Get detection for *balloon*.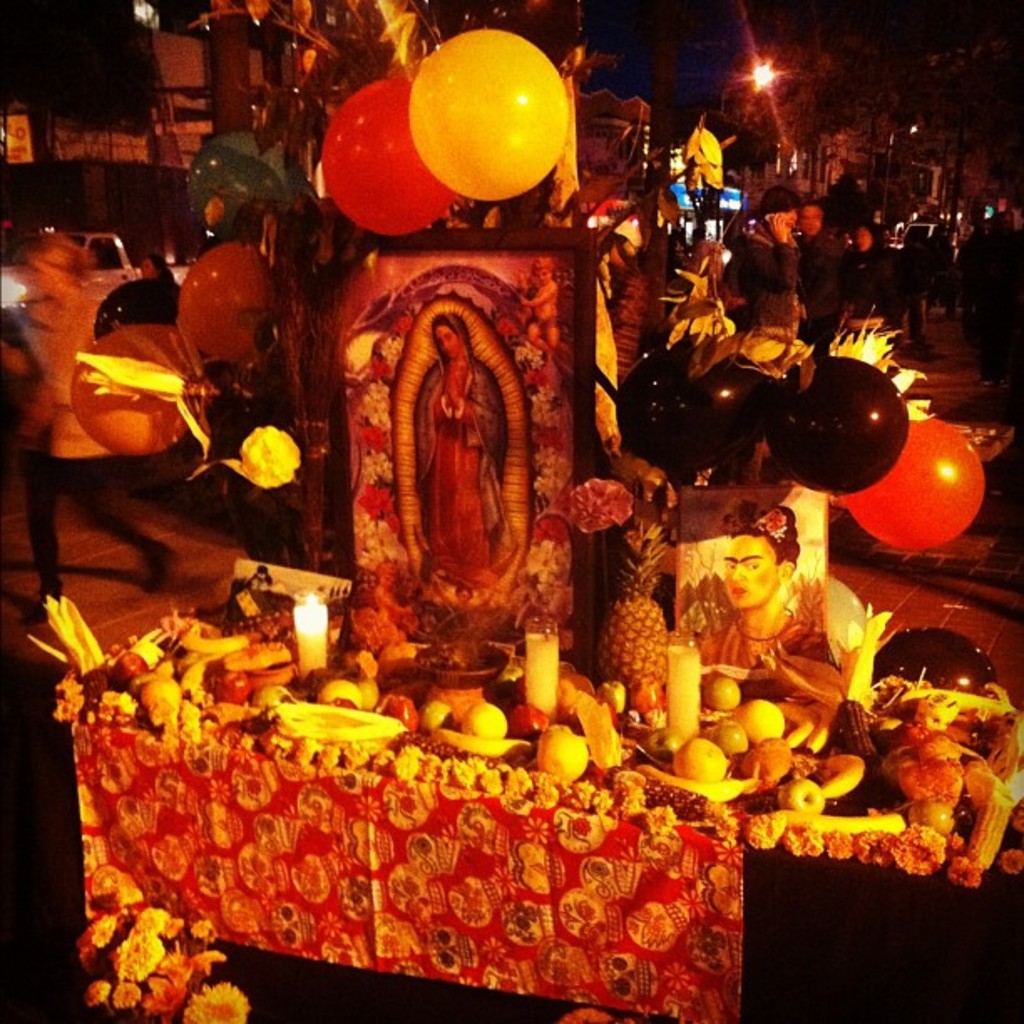
Detection: box=[689, 366, 770, 458].
